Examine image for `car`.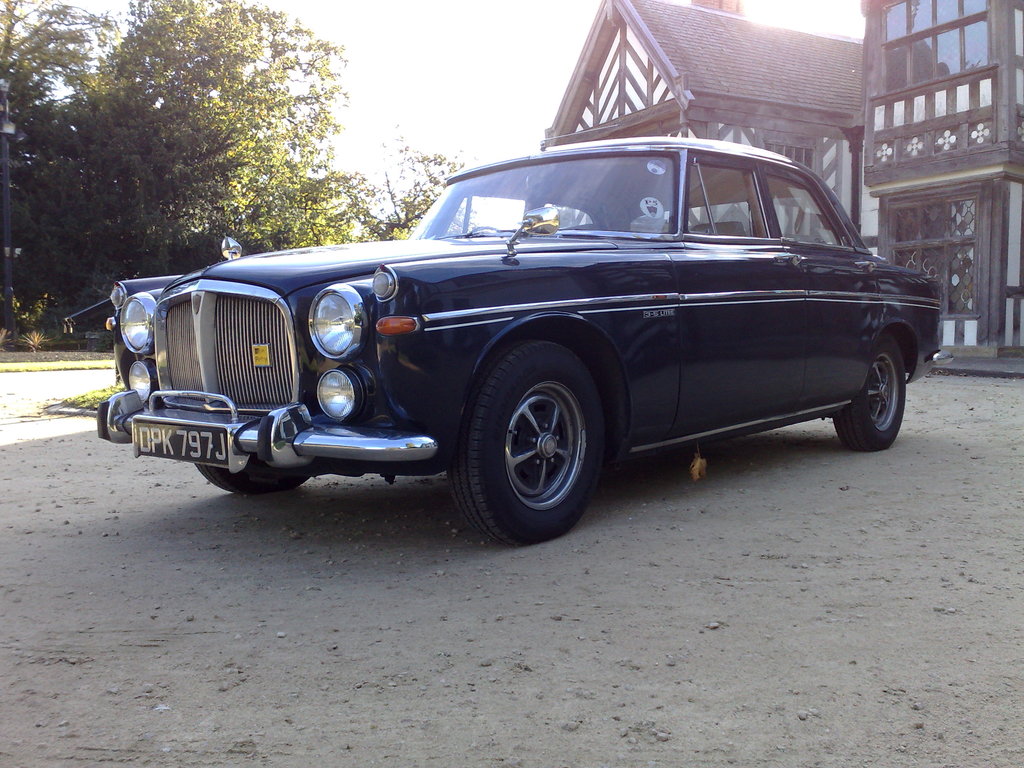
Examination result: region(61, 132, 947, 545).
